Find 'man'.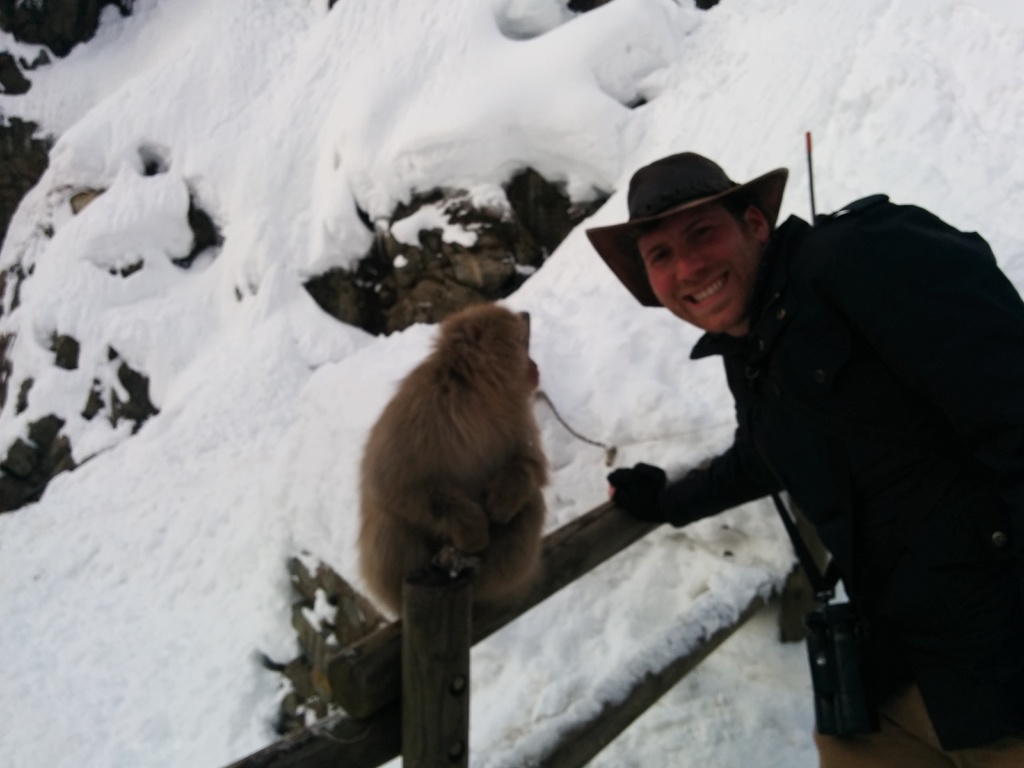
{"left": 609, "top": 137, "right": 1013, "bottom": 751}.
